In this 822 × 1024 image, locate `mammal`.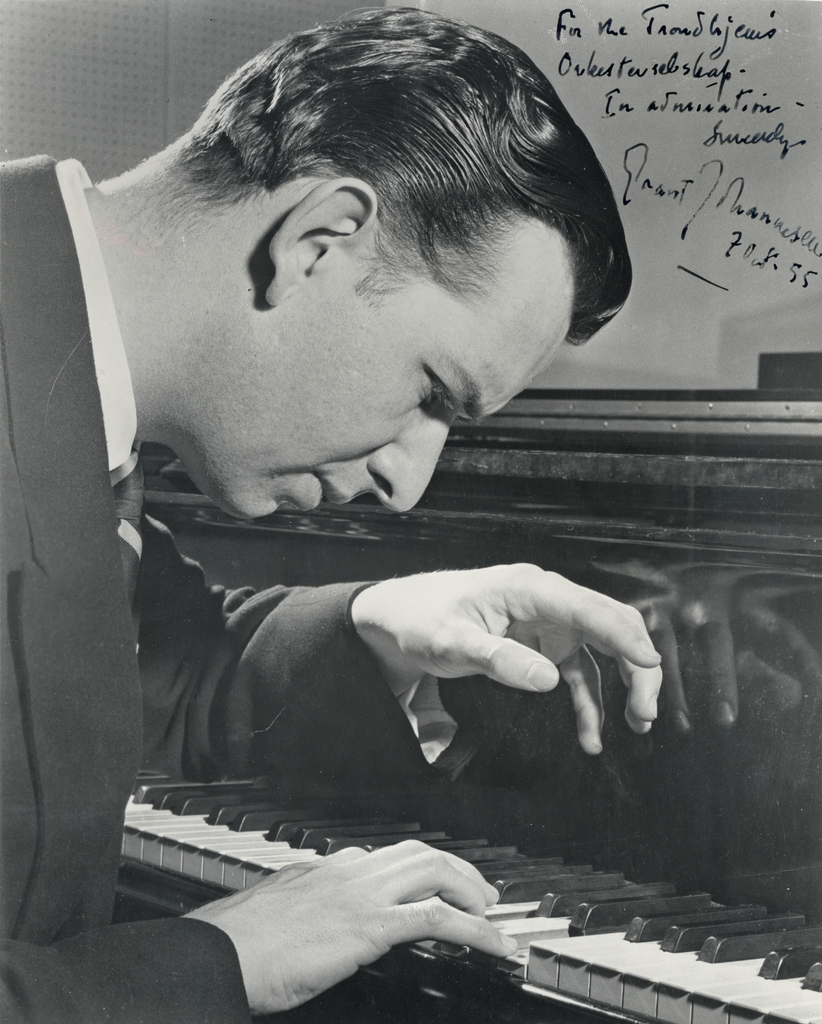
Bounding box: box(11, 65, 748, 868).
